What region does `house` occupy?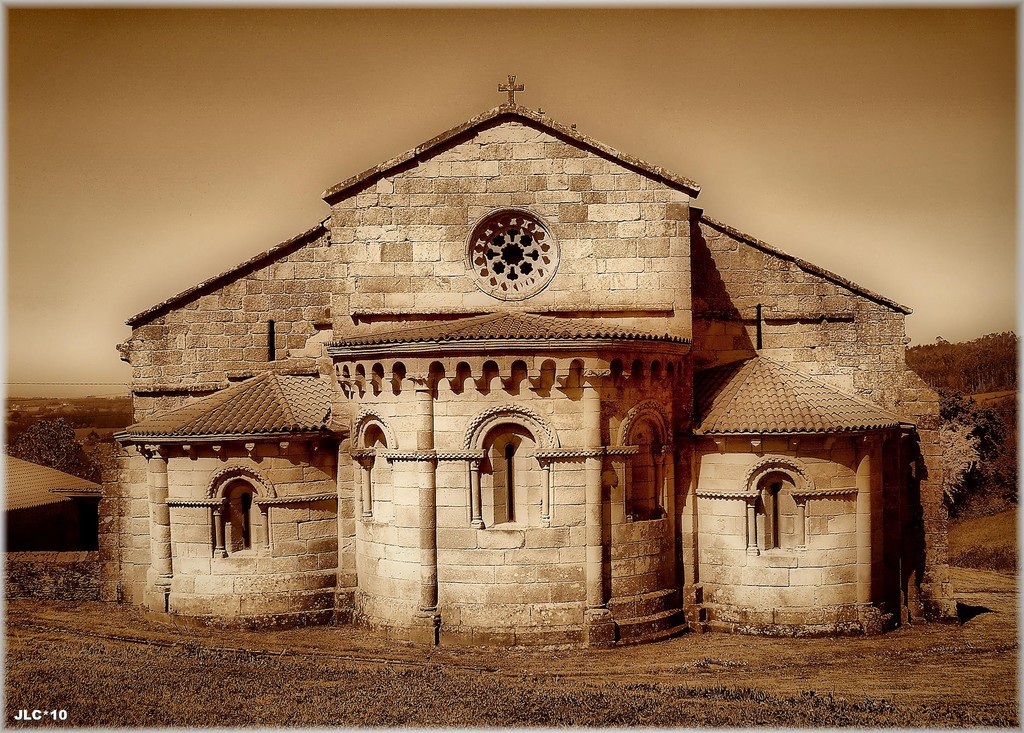
bbox=[92, 76, 956, 644].
